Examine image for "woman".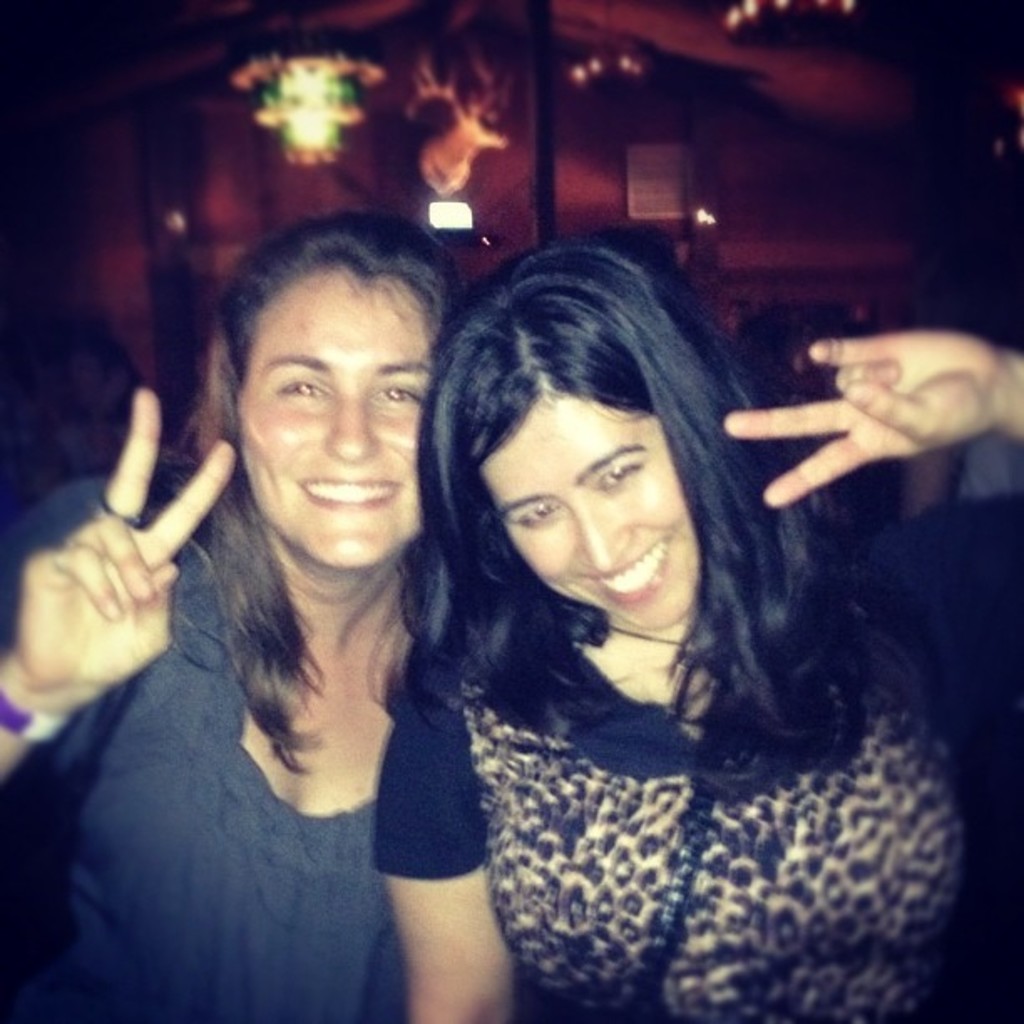
Examination result: (0, 212, 519, 1022).
